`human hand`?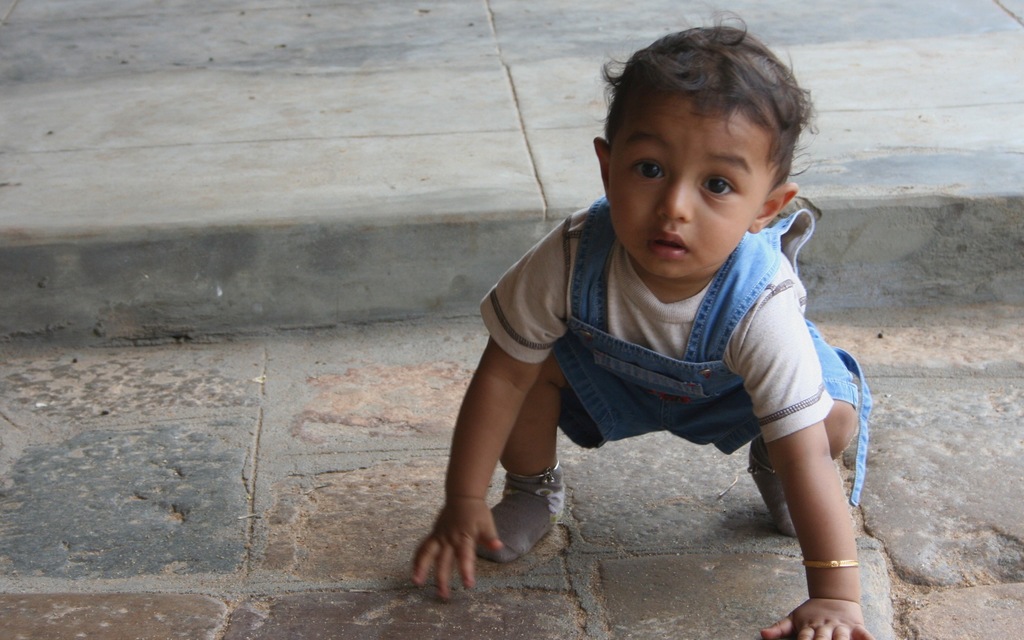
select_region(411, 499, 503, 598)
